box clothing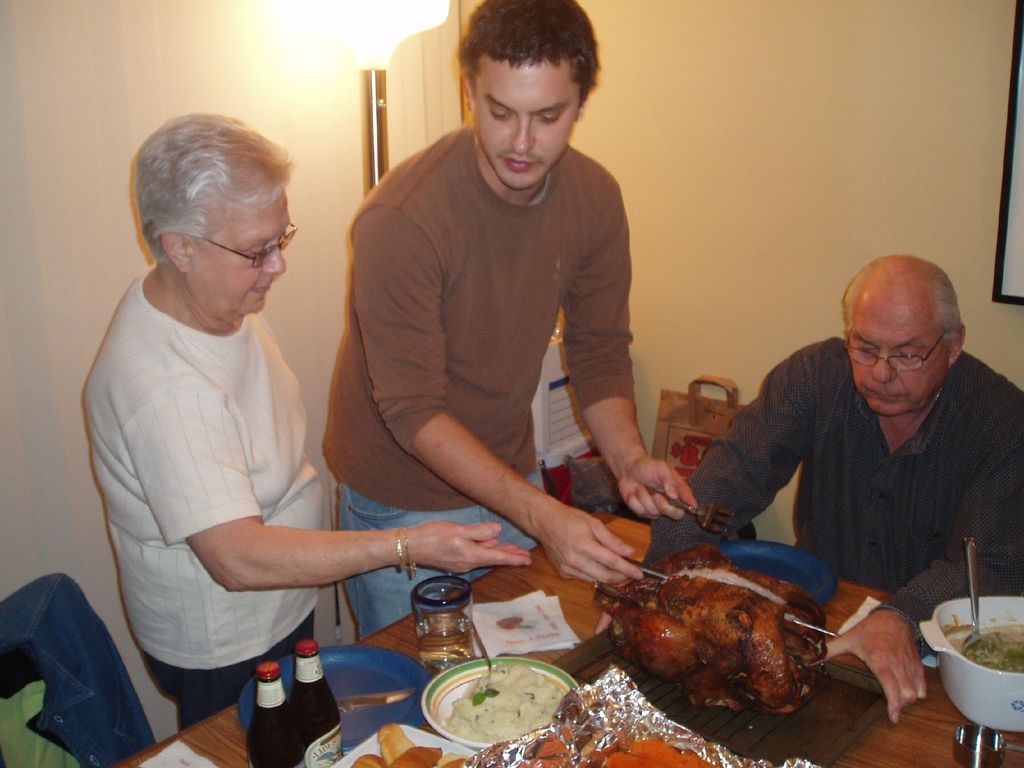
{"left": 319, "top": 127, "right": 636, "bottom": 631}
